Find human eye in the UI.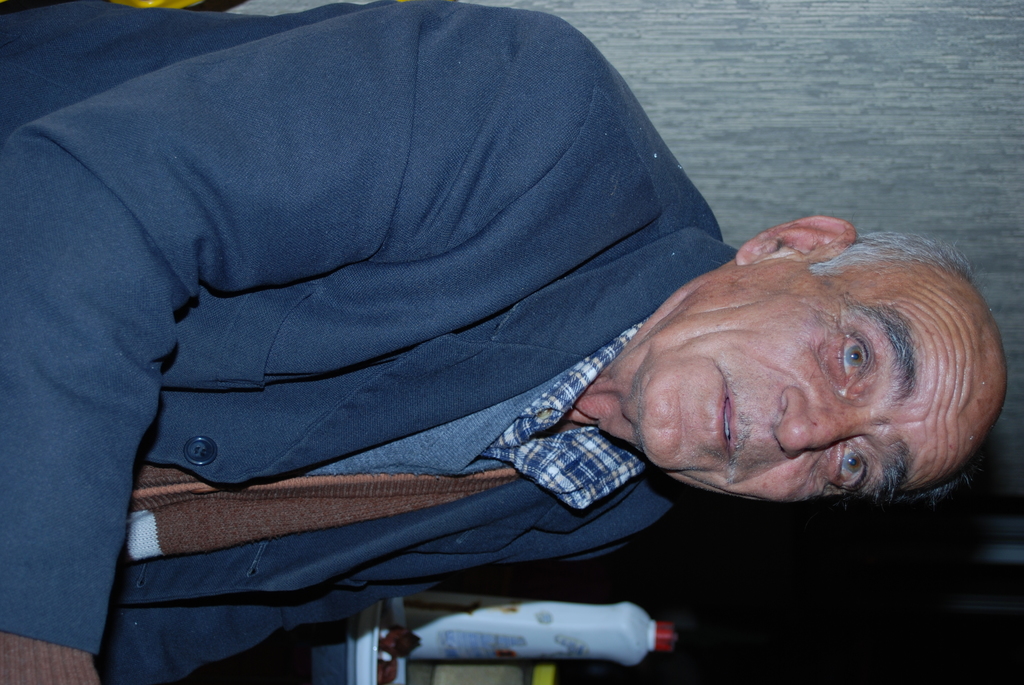
UI element at bbox(835, 324, 872, 393).
